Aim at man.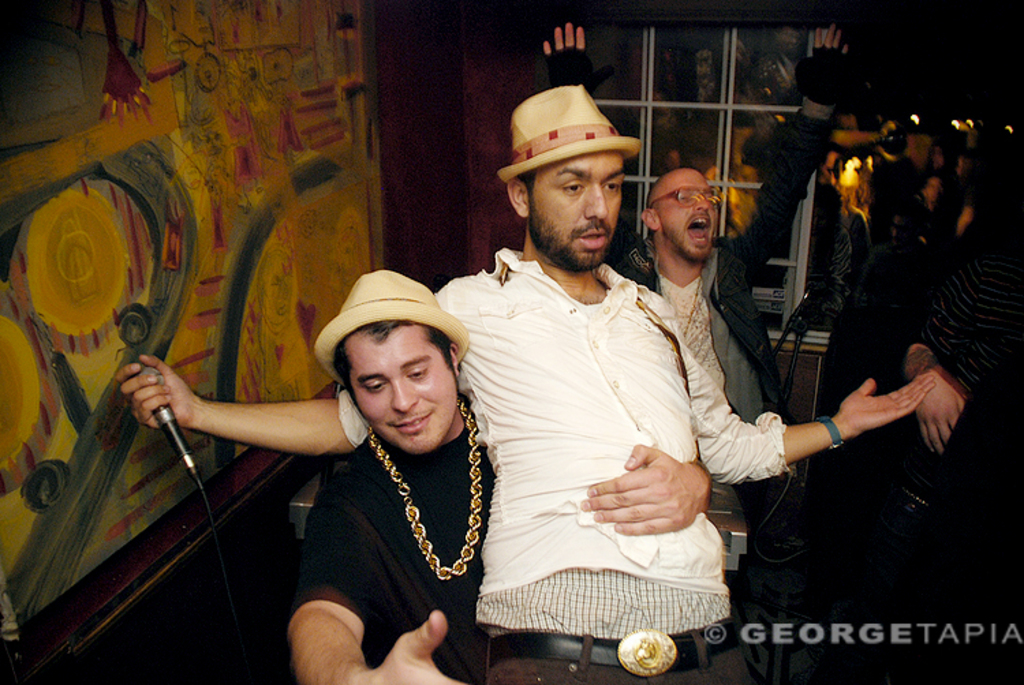
Aimed at (284,263,713,684).
